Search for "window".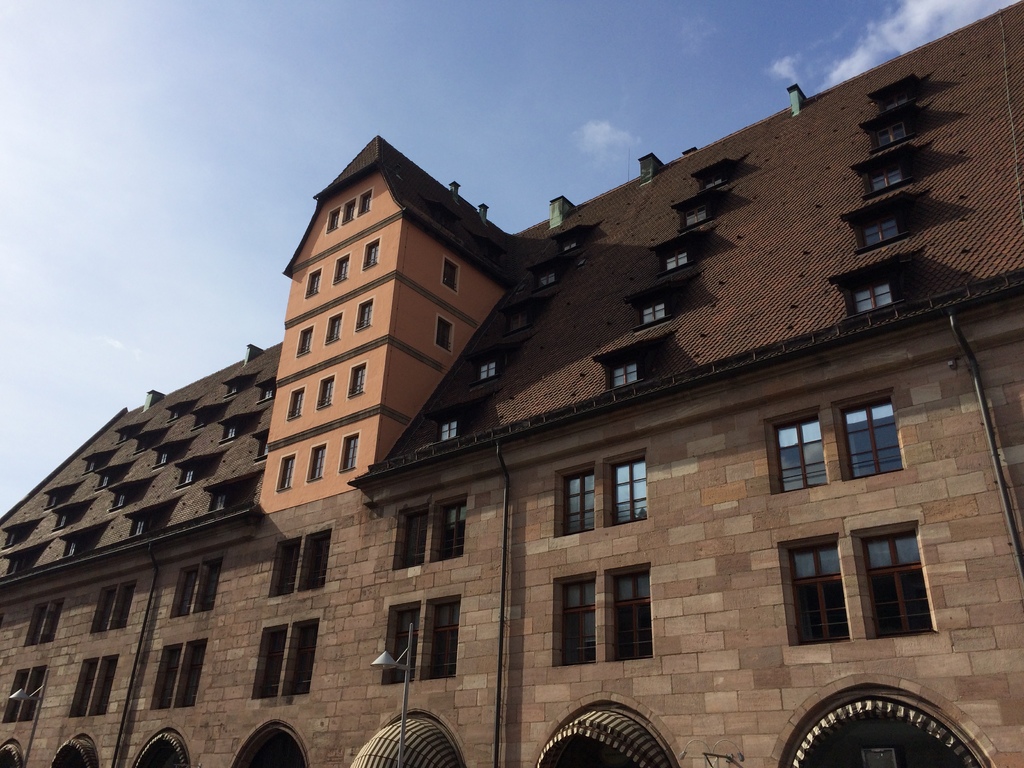
Found at [853, 279, 895, 313].
